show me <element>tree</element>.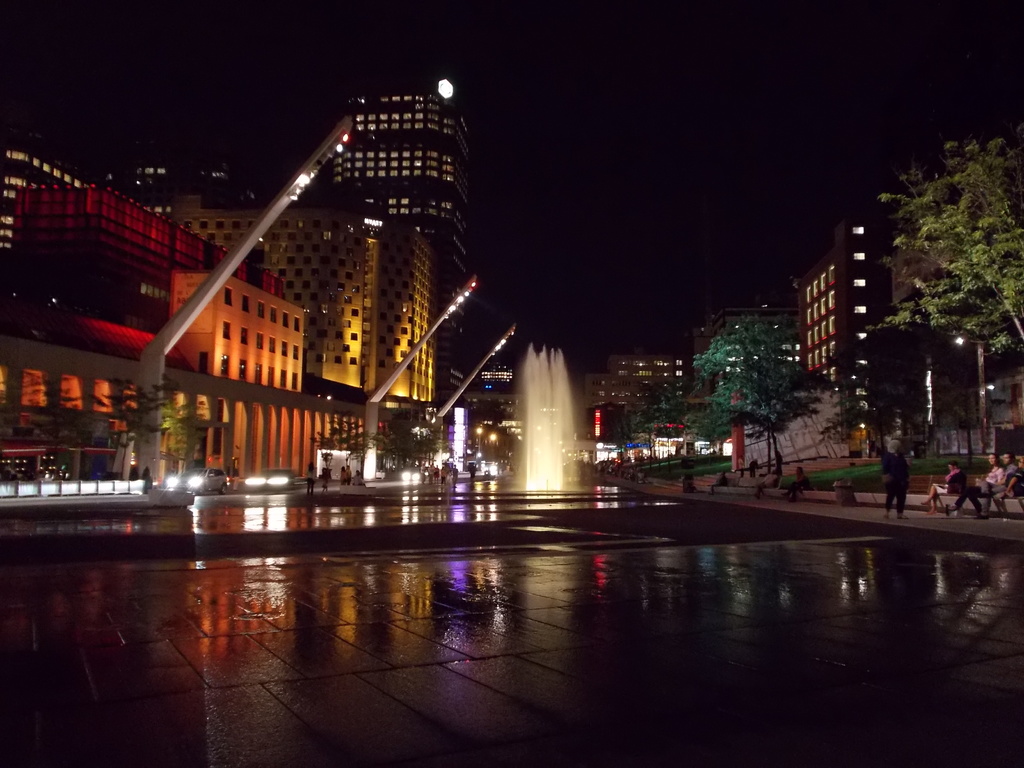
<element>tree</element> is here: box=[613, 373, 684, 466].
